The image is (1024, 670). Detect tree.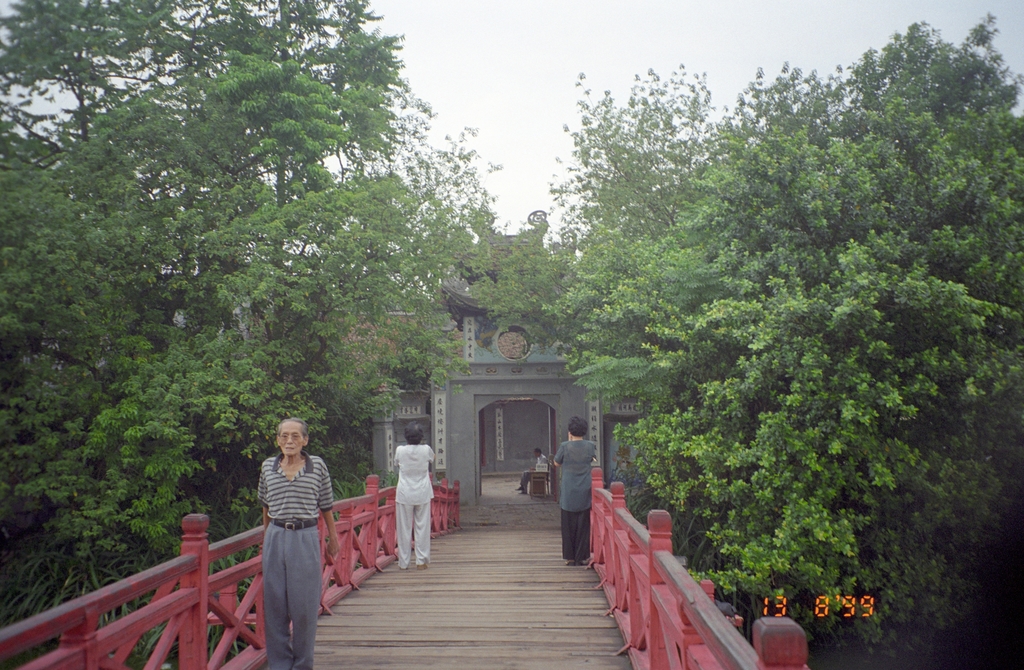
Detection: (607,102,1023,662).
